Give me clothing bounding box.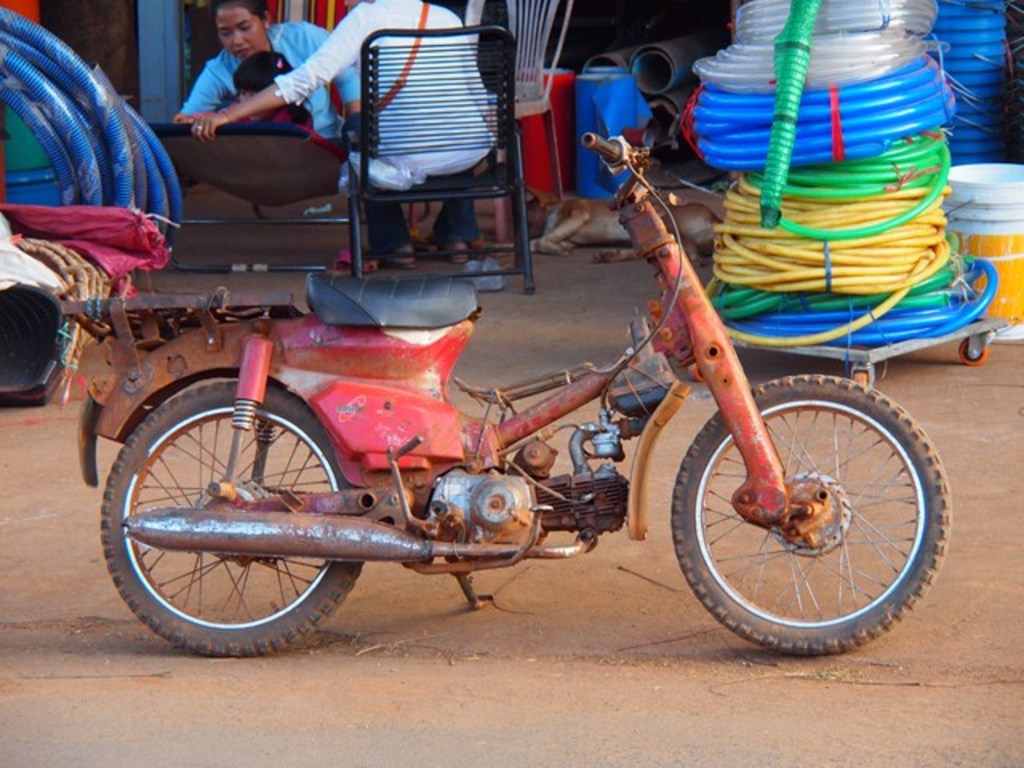
crop(184, 104, 315, 130).
